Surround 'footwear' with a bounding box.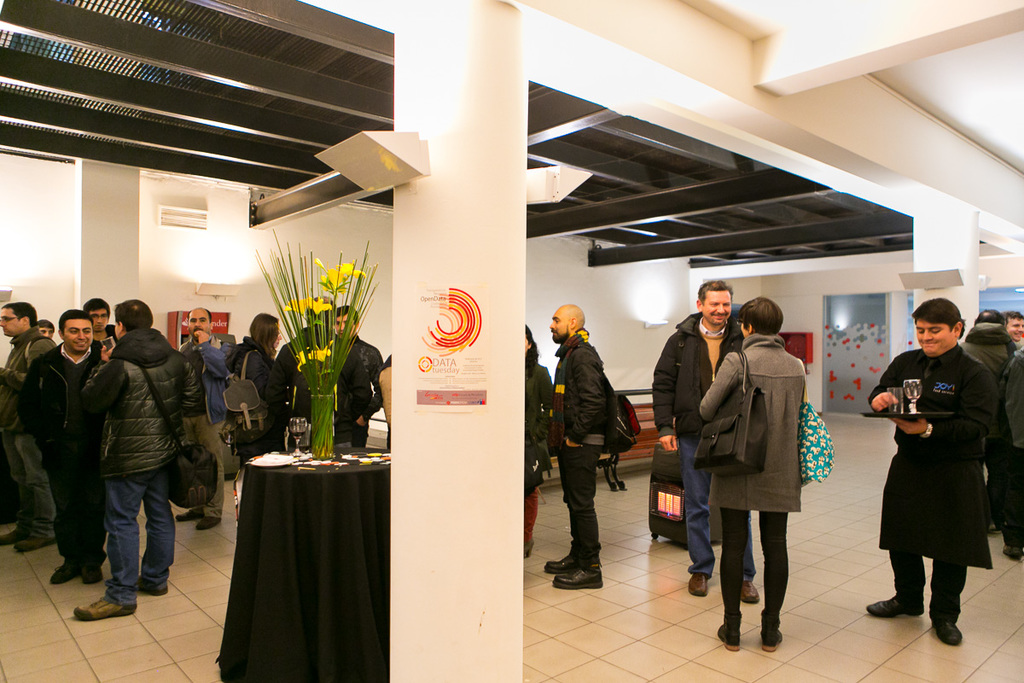
bbox(932, 608, 958, 648).
